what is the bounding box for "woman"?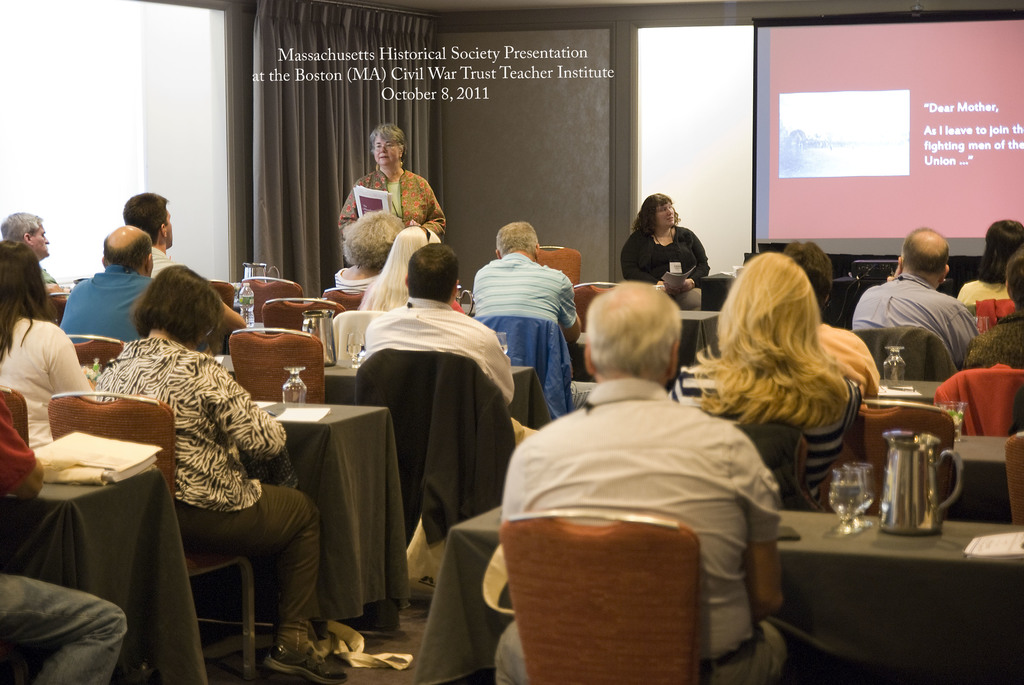
<bbox>0, 237, 92, 446</bbox>.
